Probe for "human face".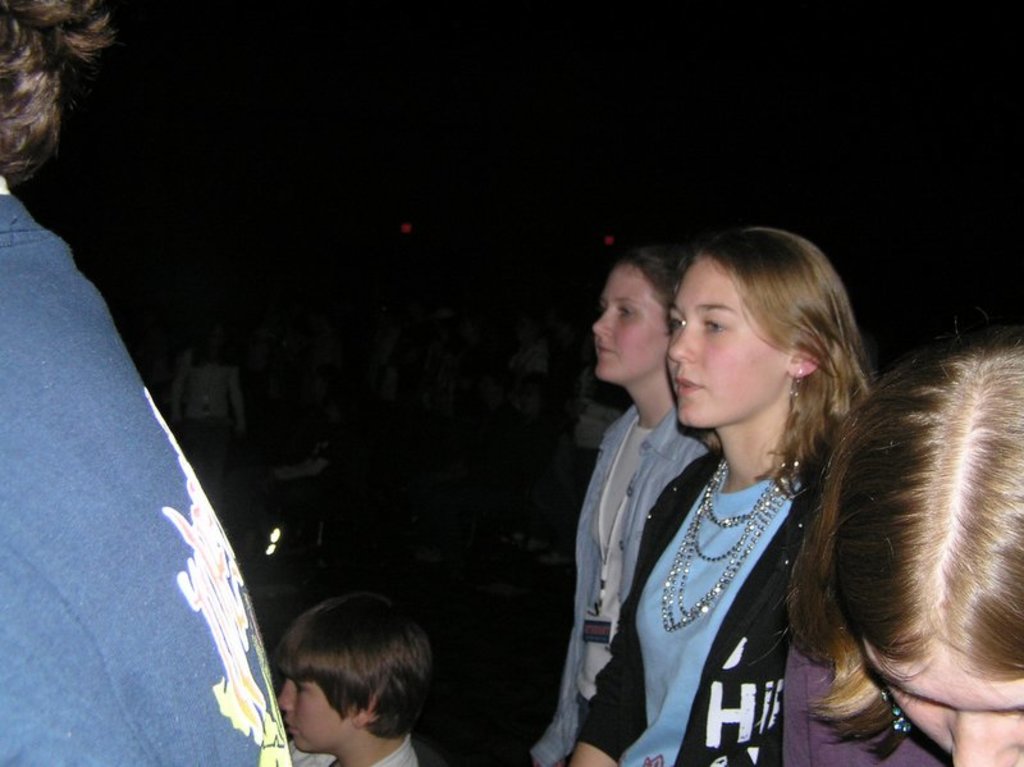
Probe result: rect(664, 259, 788, 428).
